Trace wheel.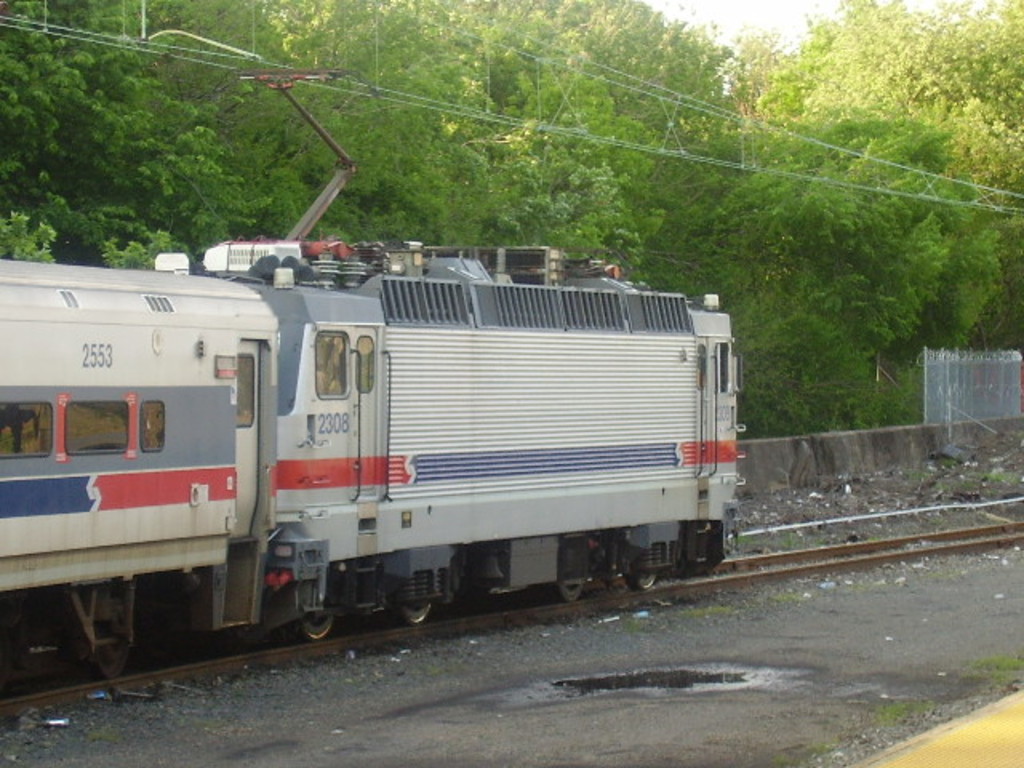
Traced to Rect(557, 579, 584, 605).
